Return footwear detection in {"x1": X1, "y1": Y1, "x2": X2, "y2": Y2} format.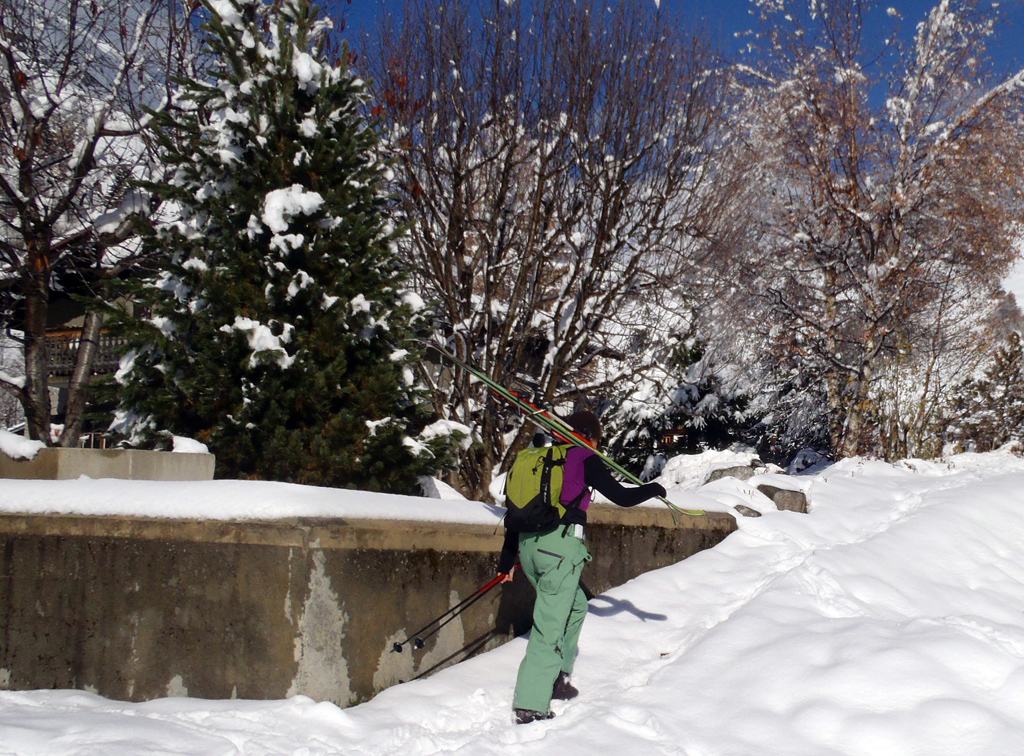
{"x1": 551, "y1": 670, "x2": 579, "y2": 697}.
